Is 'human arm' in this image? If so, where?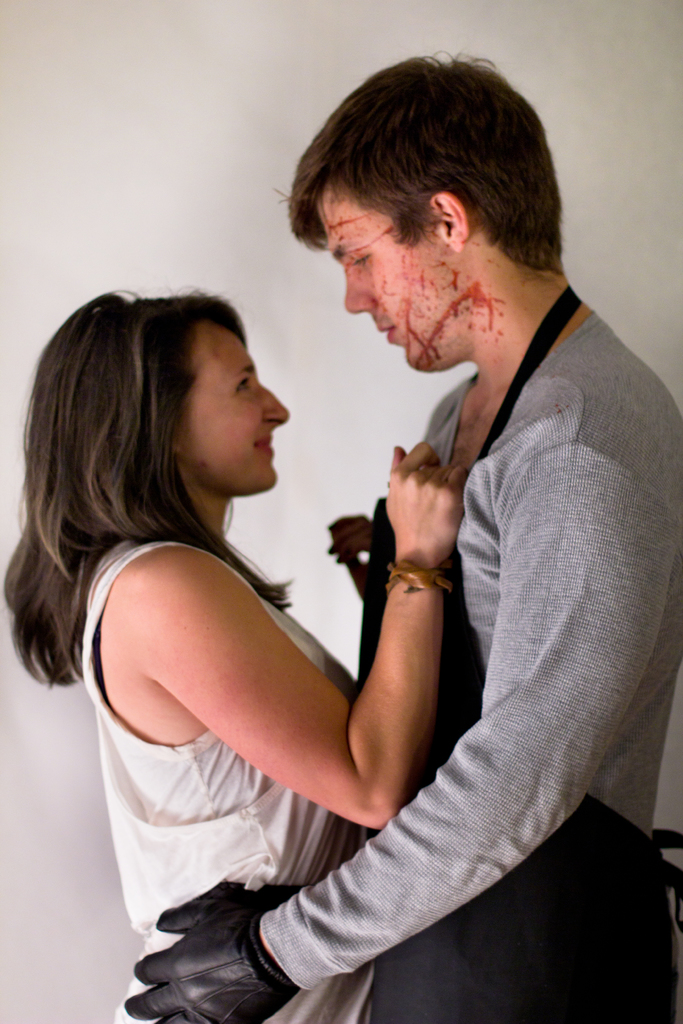
Yes, at box(126, 443, 682, 1023).
